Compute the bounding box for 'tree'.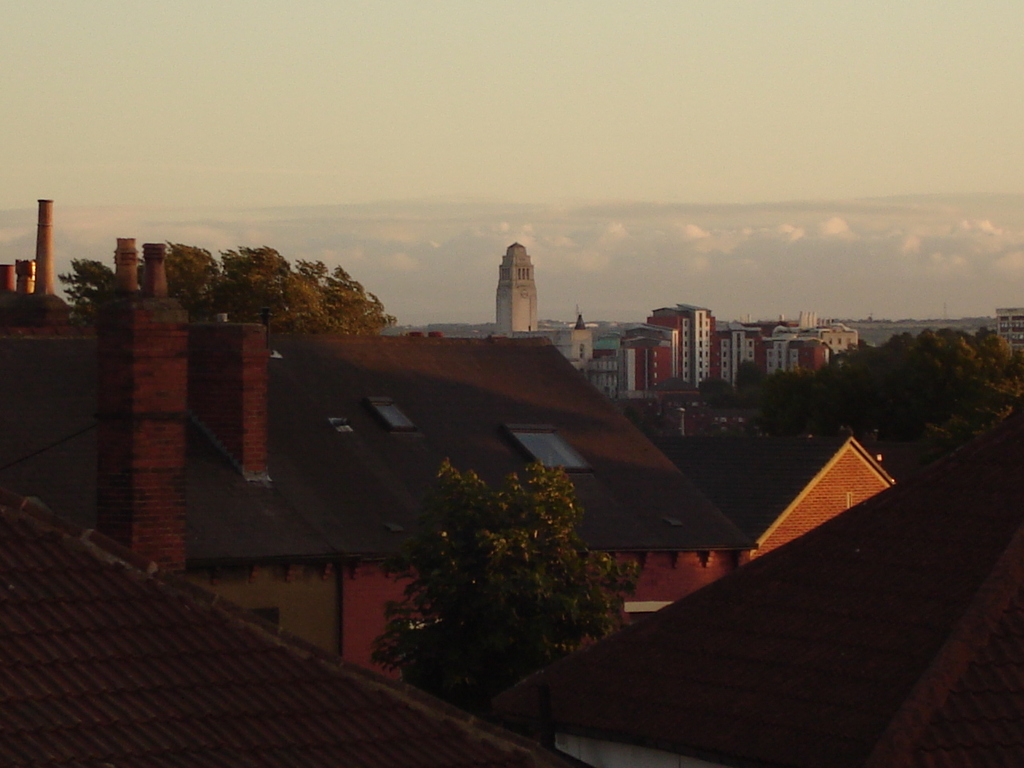
(62, 239, 398, 347).
